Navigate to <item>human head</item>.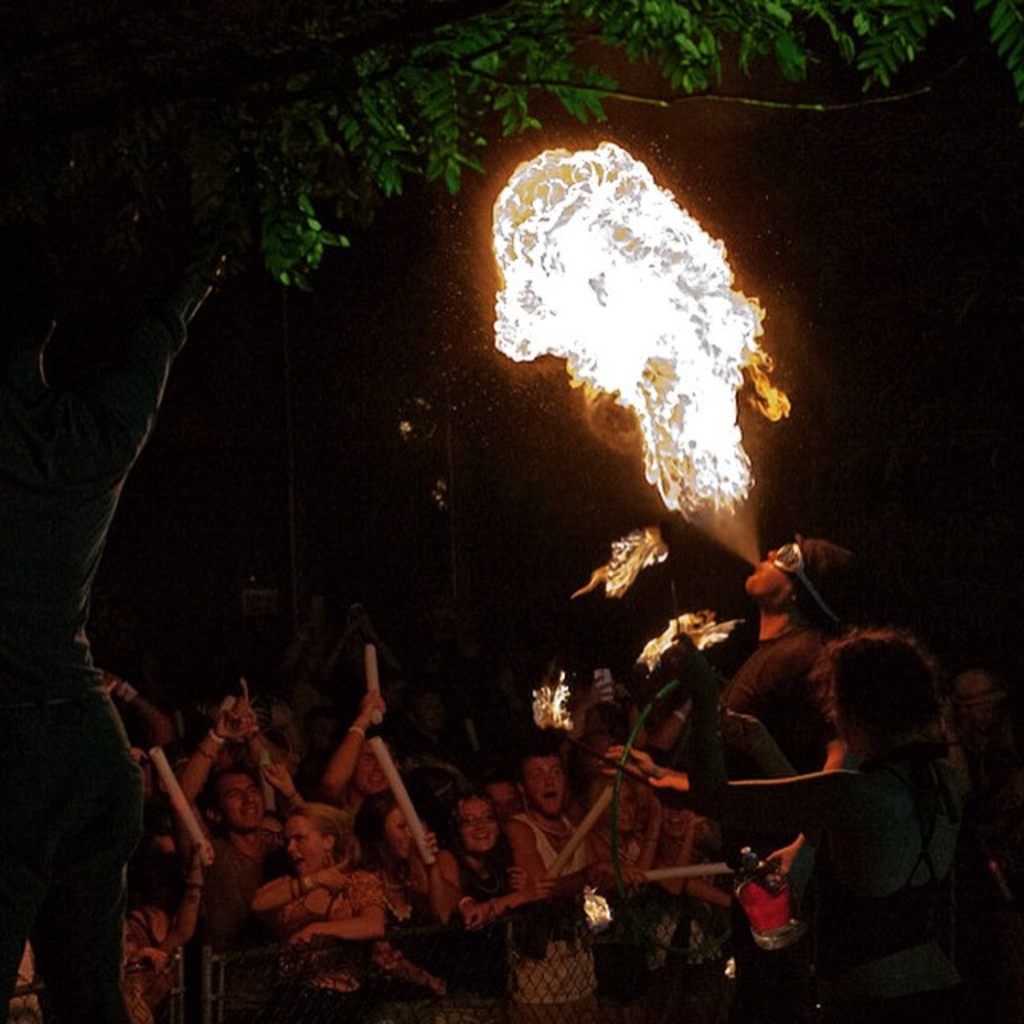
Navigation target: region(131, 752, 162, 811).
